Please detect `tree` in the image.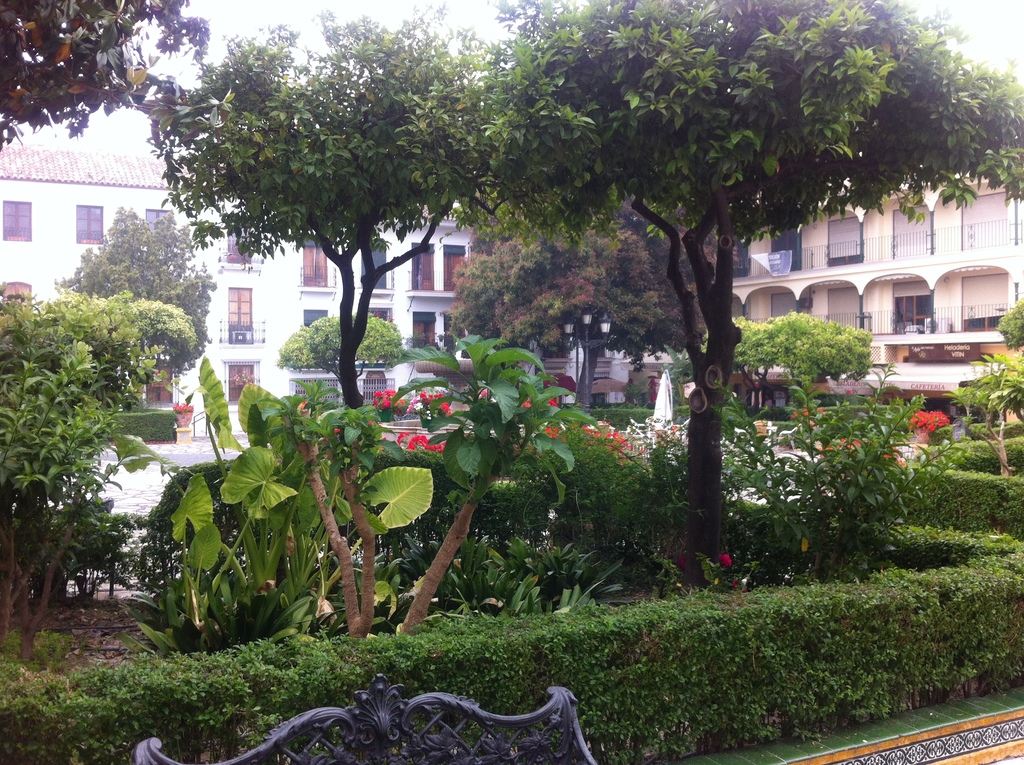
bbox=(757, 310, 873, 419).
